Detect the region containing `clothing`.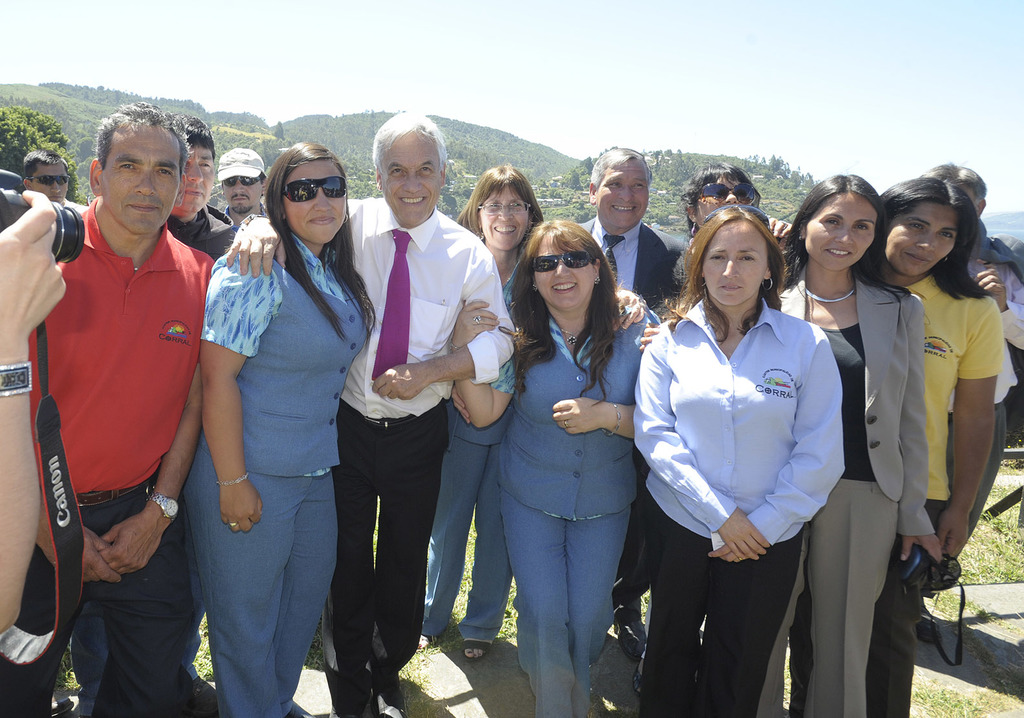
184:227:369:717.
